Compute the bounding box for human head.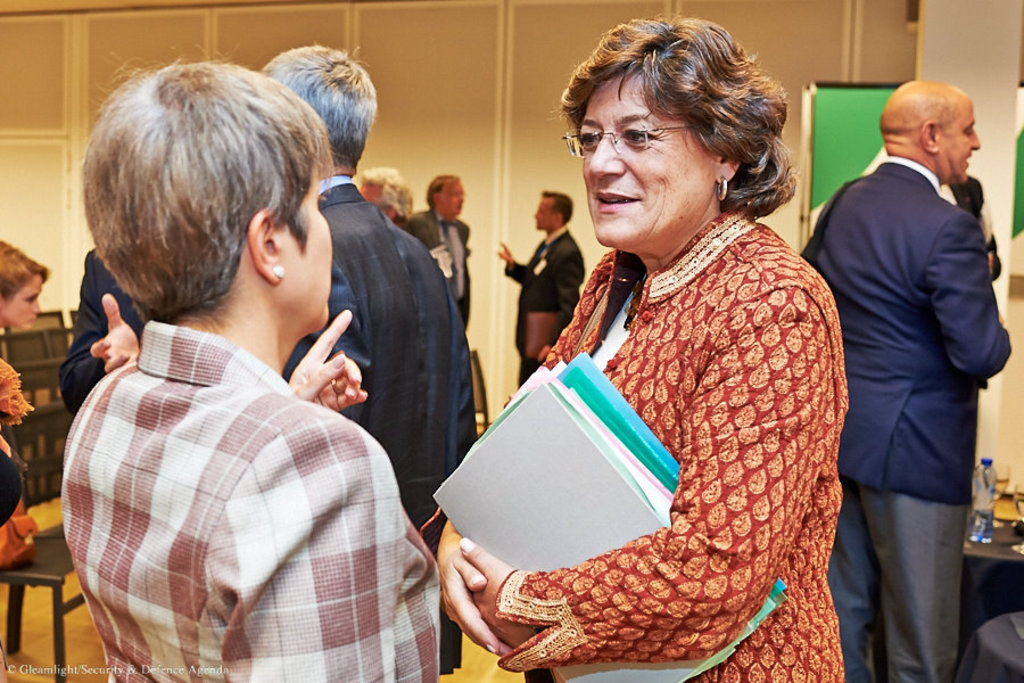
[0, 240, 60, 331].
